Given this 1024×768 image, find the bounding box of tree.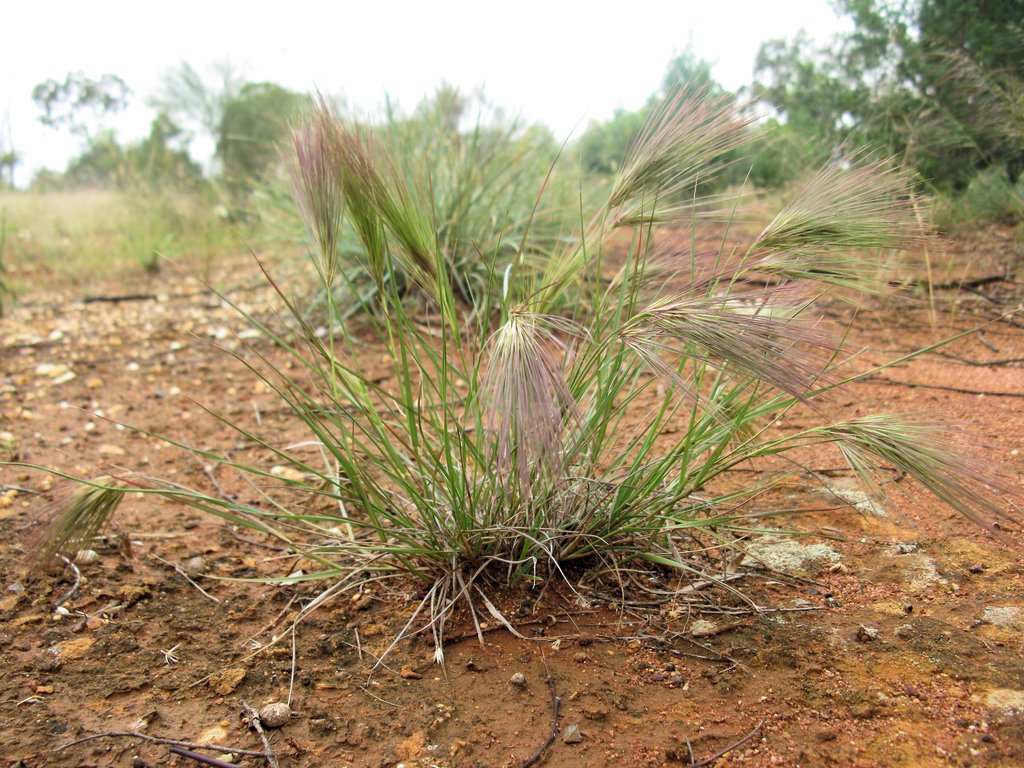
bbox=[749, 0, 1023, 225].
